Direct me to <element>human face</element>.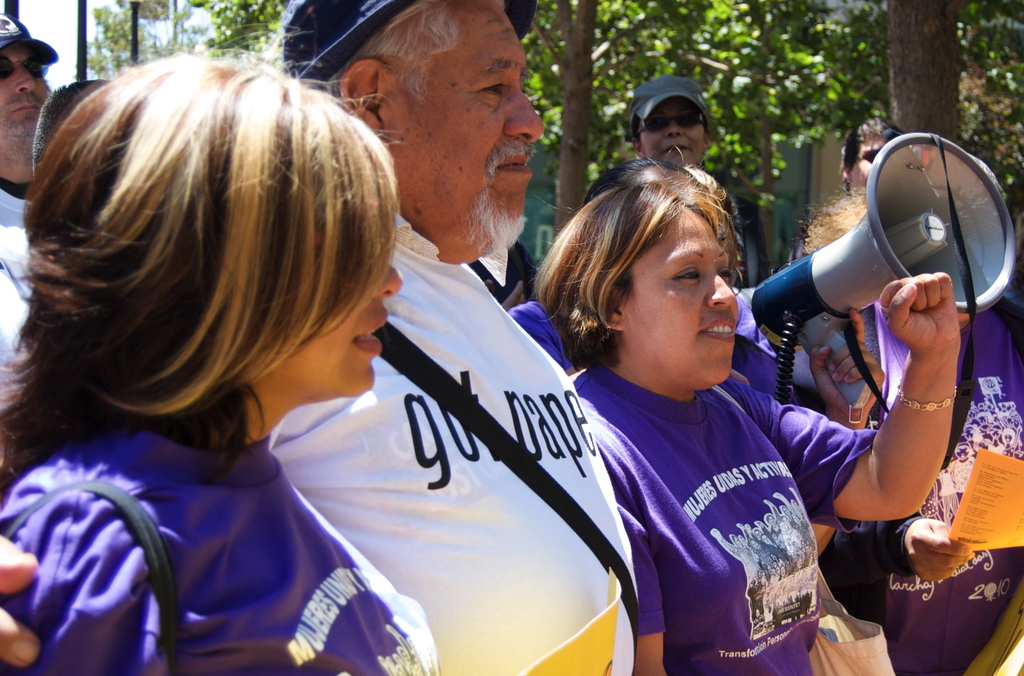
Direction: x1=0 y1=42 x2=51 y2=163.
